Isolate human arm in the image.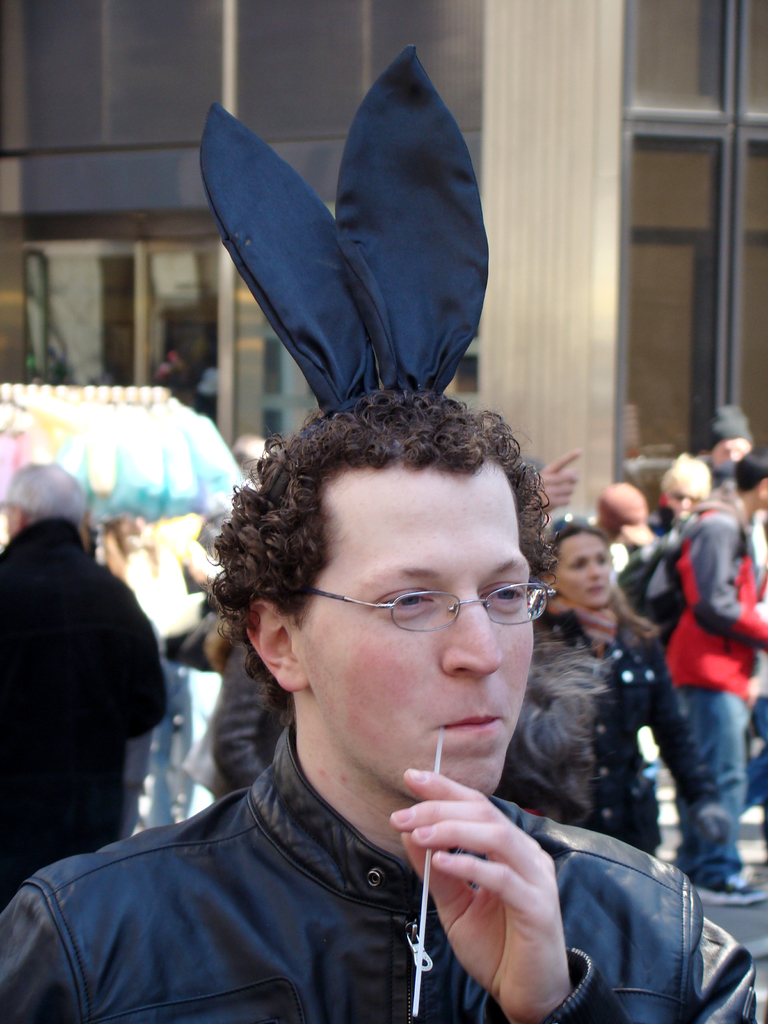
Isolated region: detection(390, 767, 594, 1014).
